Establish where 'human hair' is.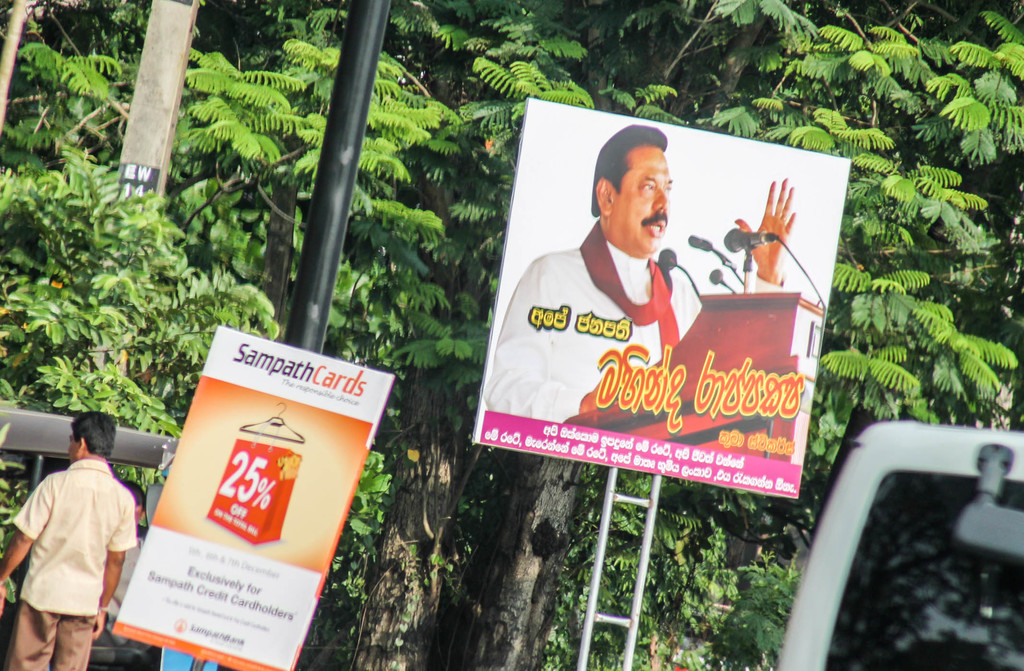
Established at detection(591, 134, 676, 224).
